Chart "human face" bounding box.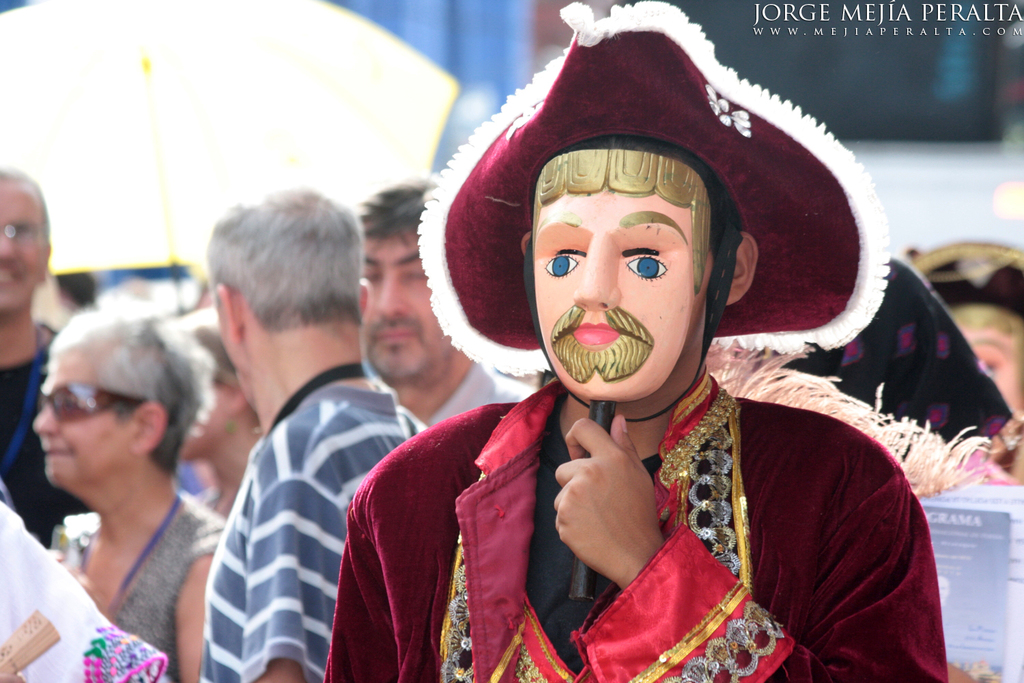
Charted: [521, 139, 713, 404].
